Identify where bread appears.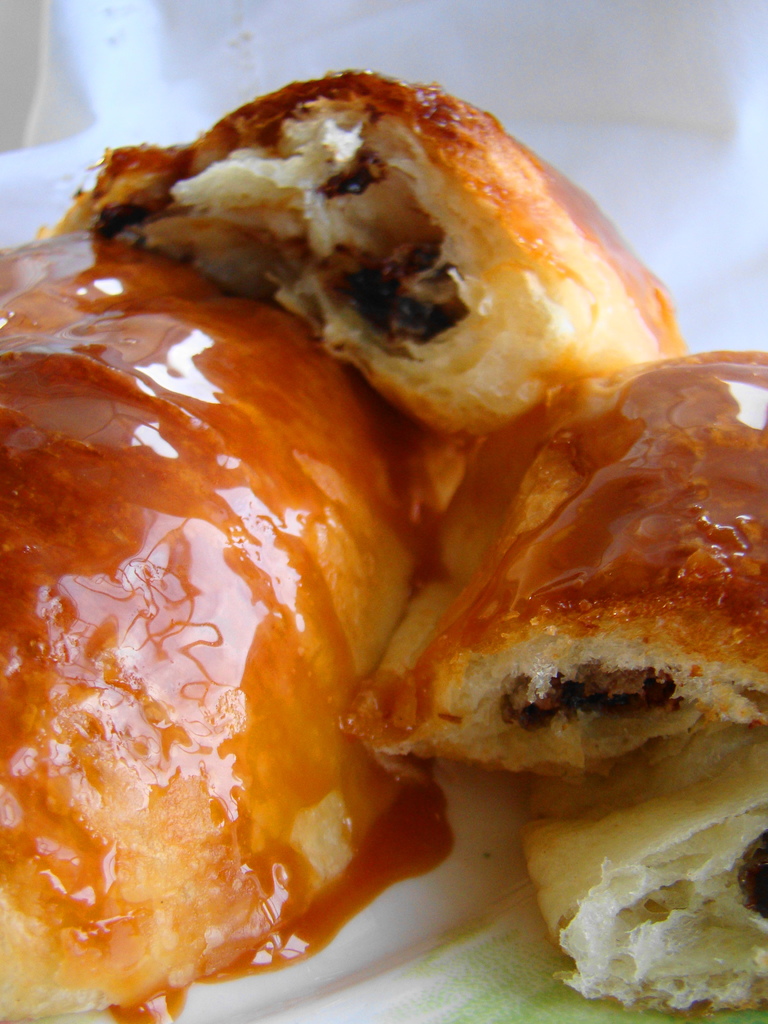
Appears at Rect(344, 351, 767, 755).
